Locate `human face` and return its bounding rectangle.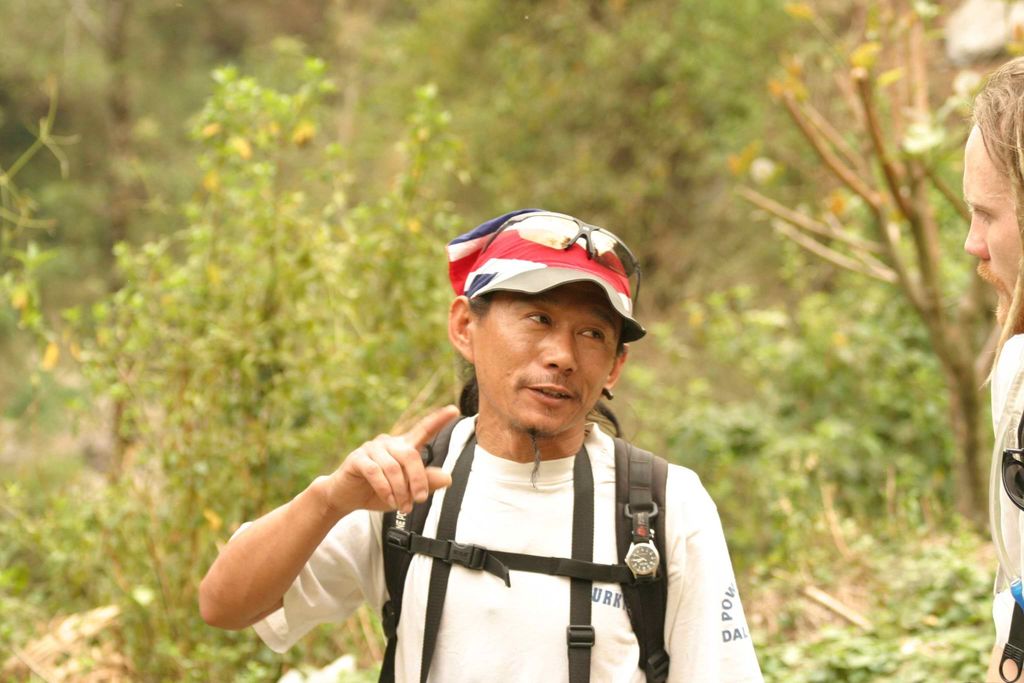
(x1=476, y1=286, x2=624, y2=440).
